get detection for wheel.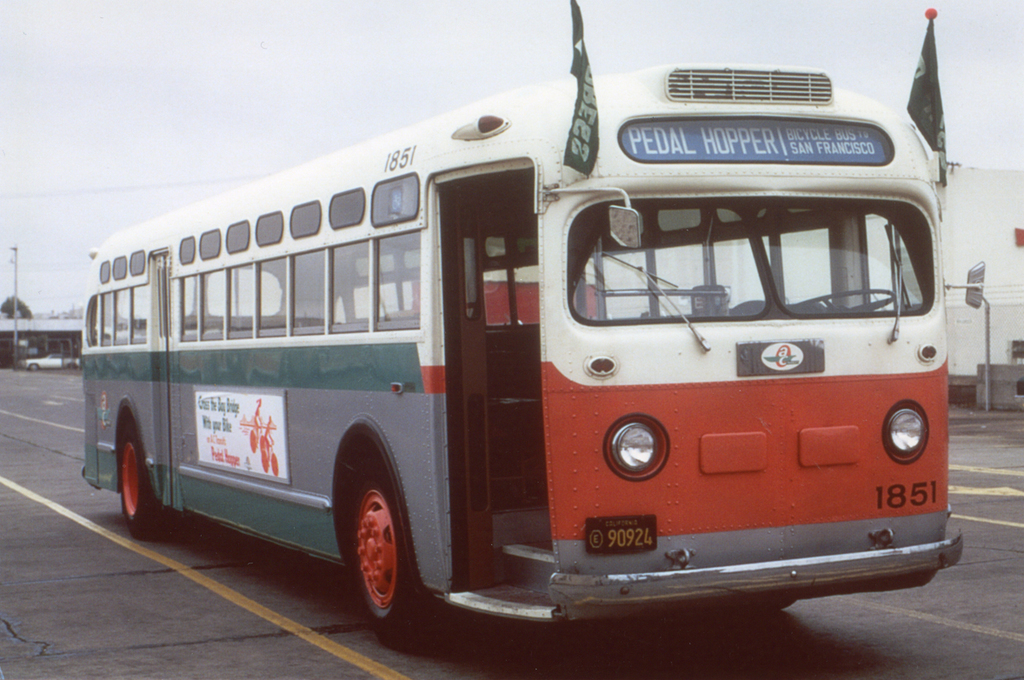
Detection: x1=334 y1=466 x2=424 y2=634.
